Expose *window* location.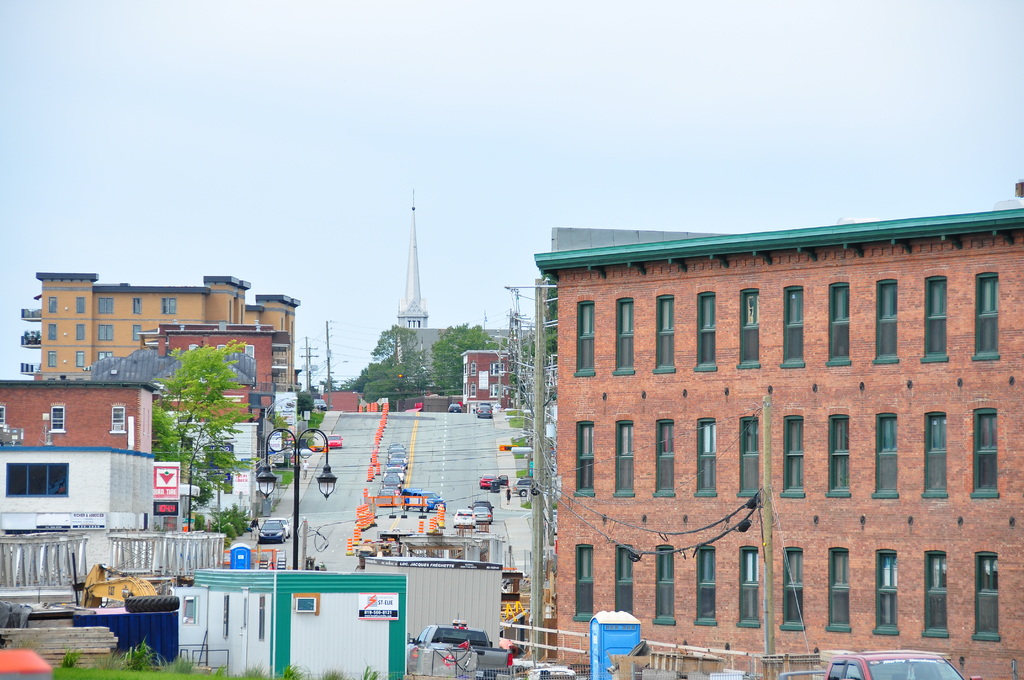
Exposed at 874:412:895:491.
